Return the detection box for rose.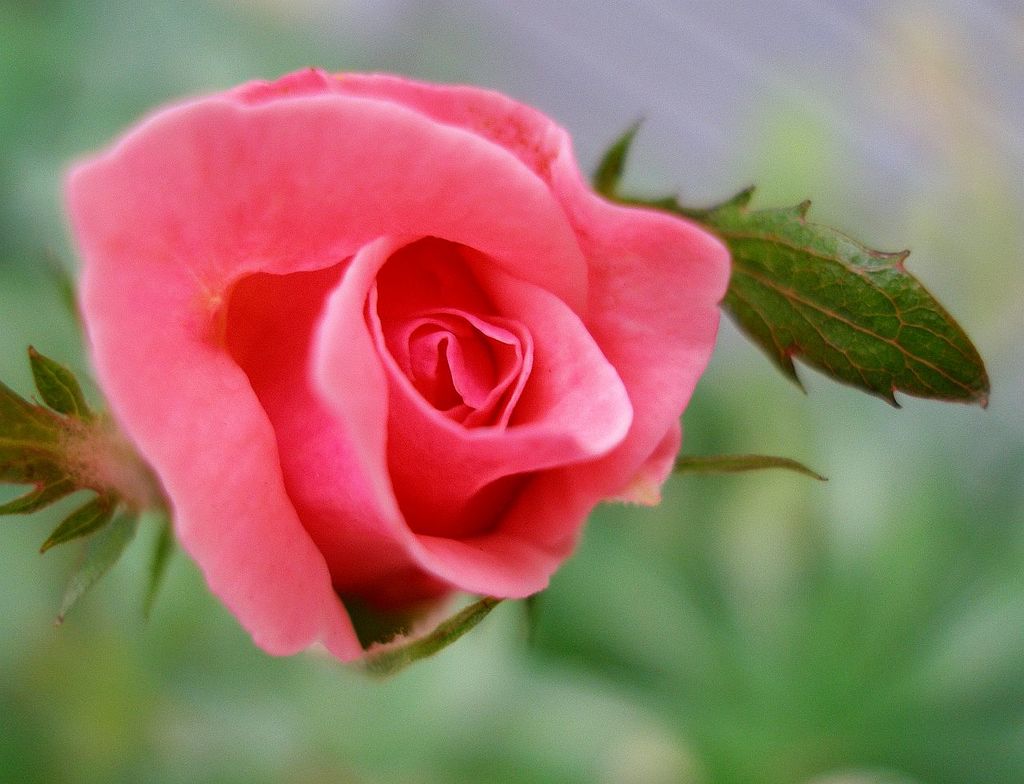
bbox=[58, 66, 742, 677].
